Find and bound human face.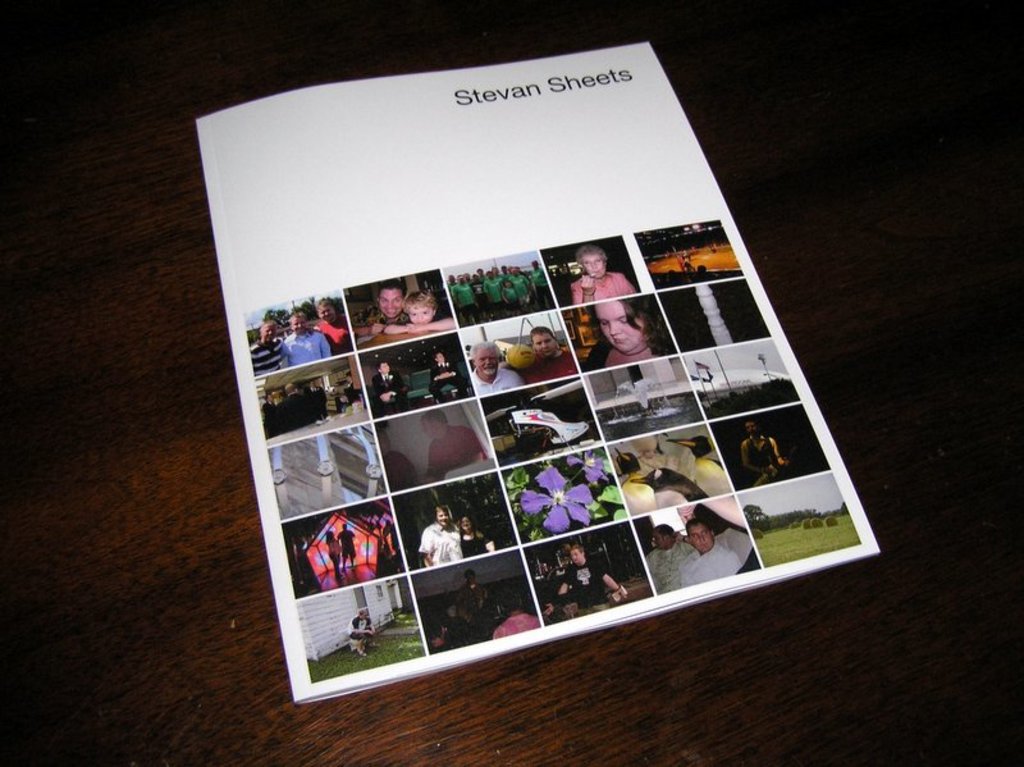
Bound: (x1=319, y1=302, x2=337, y2=324).
